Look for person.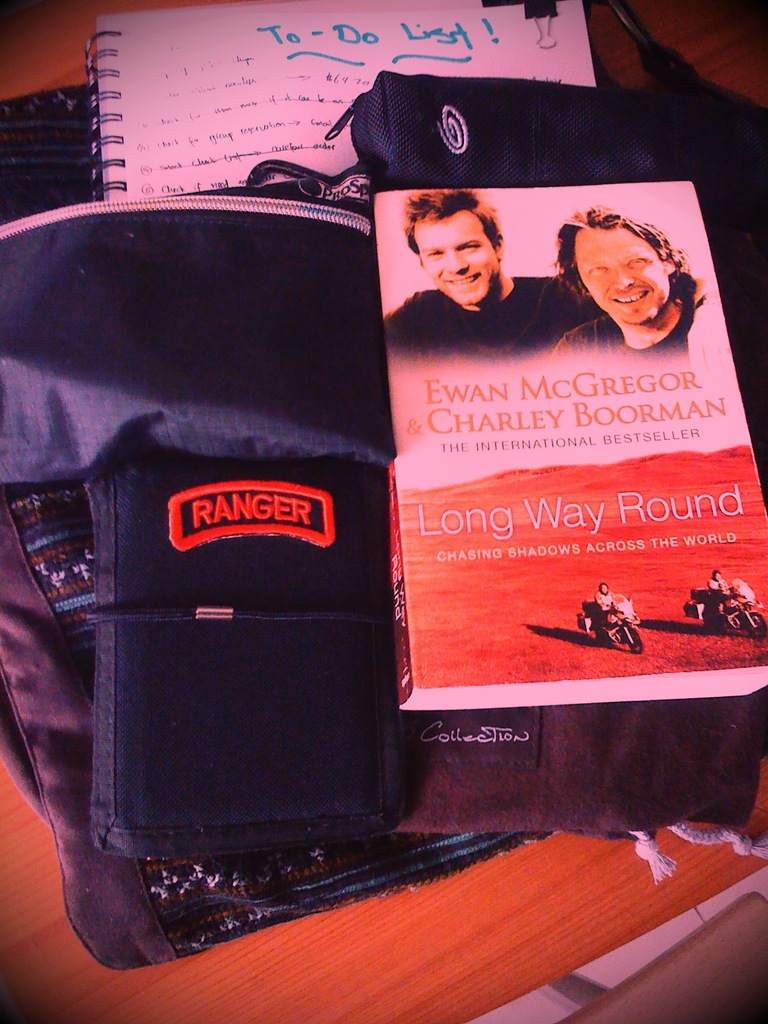
Found: [555, 204, 707, 350].
